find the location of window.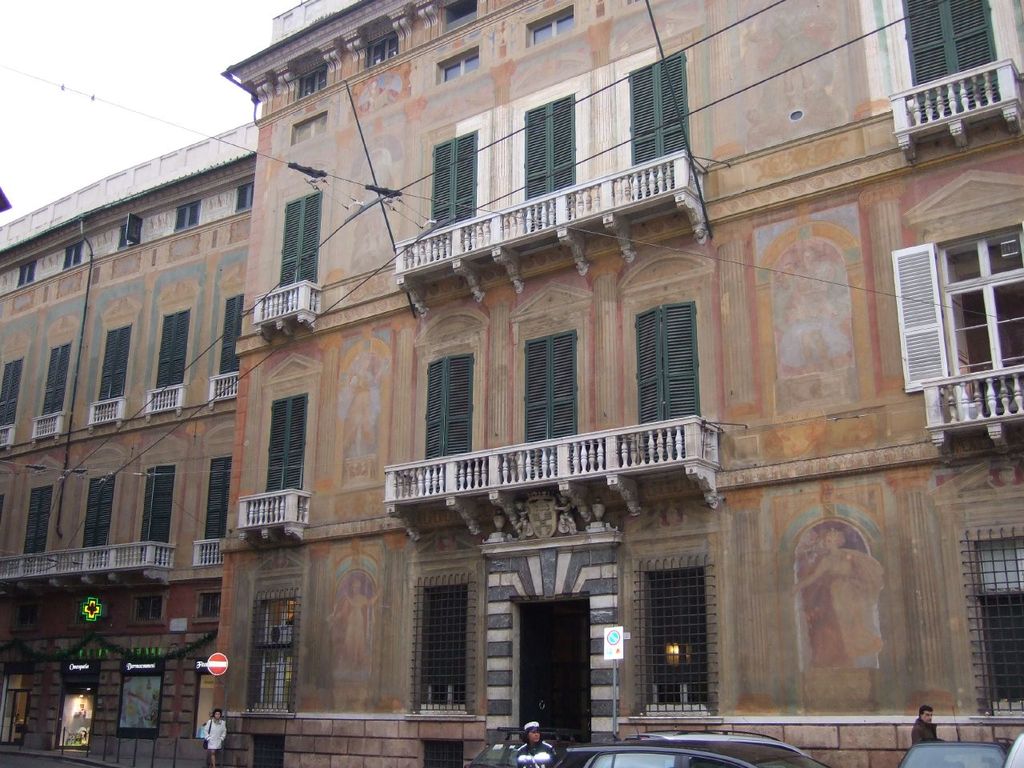
Location: [x1=170, y1=198, x2=205, y2=231].
